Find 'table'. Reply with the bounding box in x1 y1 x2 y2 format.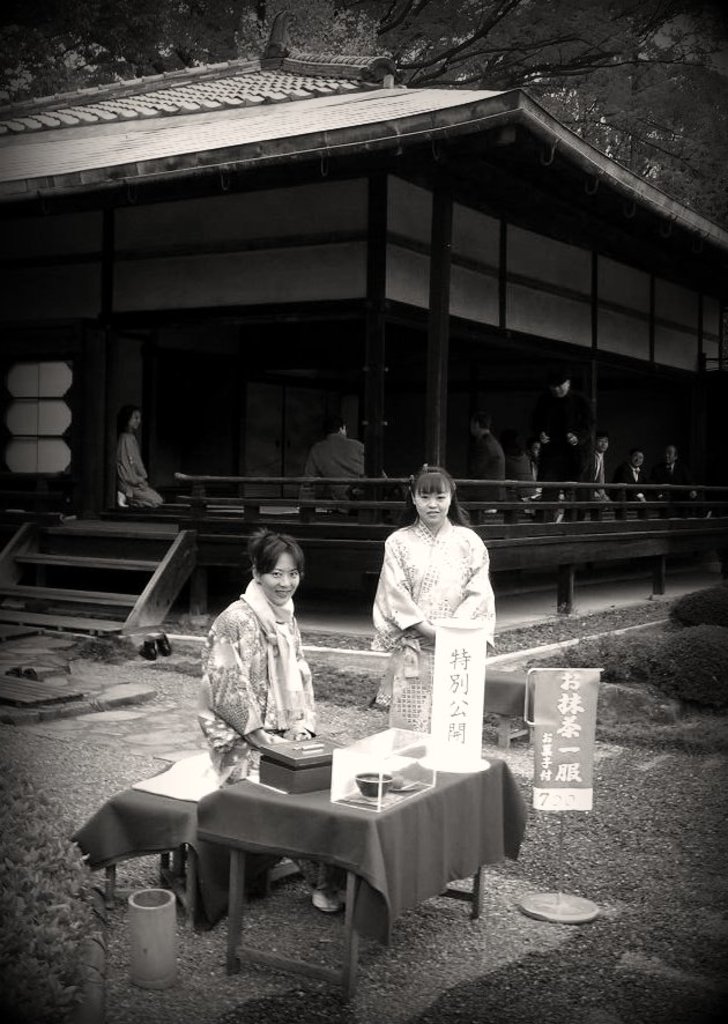
148 721 523 970.
